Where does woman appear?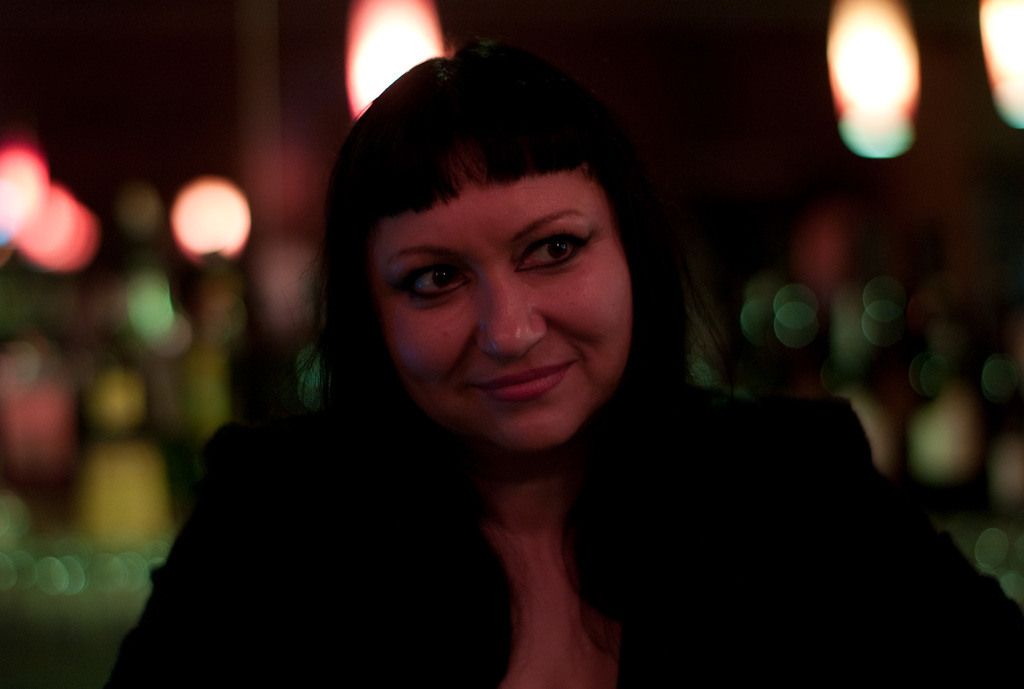
Appears at (232,86,732,561).
